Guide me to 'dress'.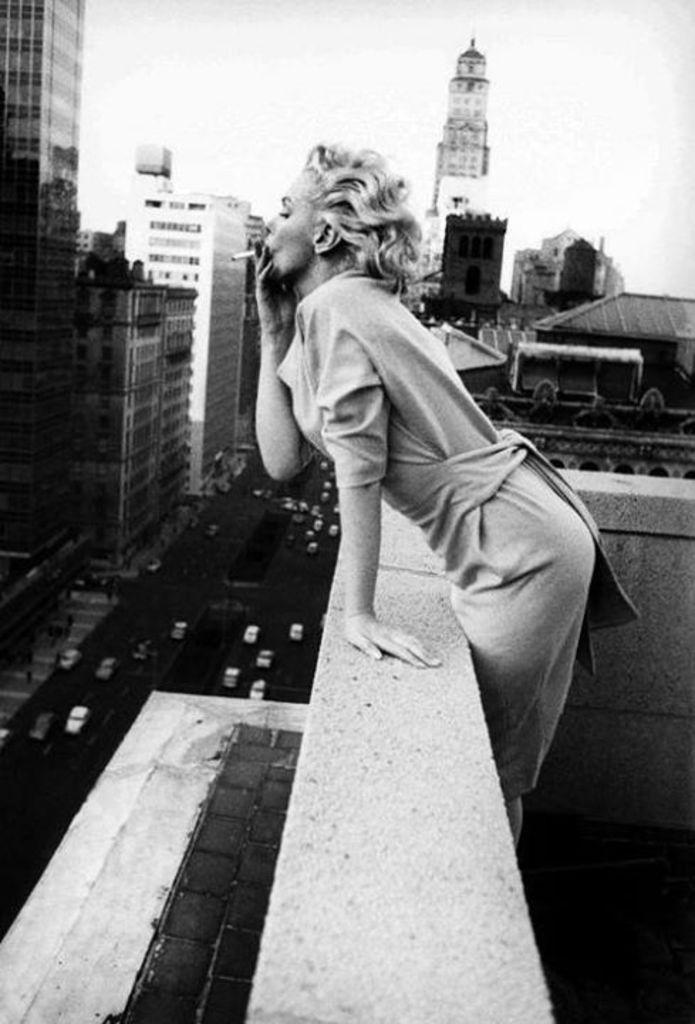
Guidance: 267 262 640 802.
